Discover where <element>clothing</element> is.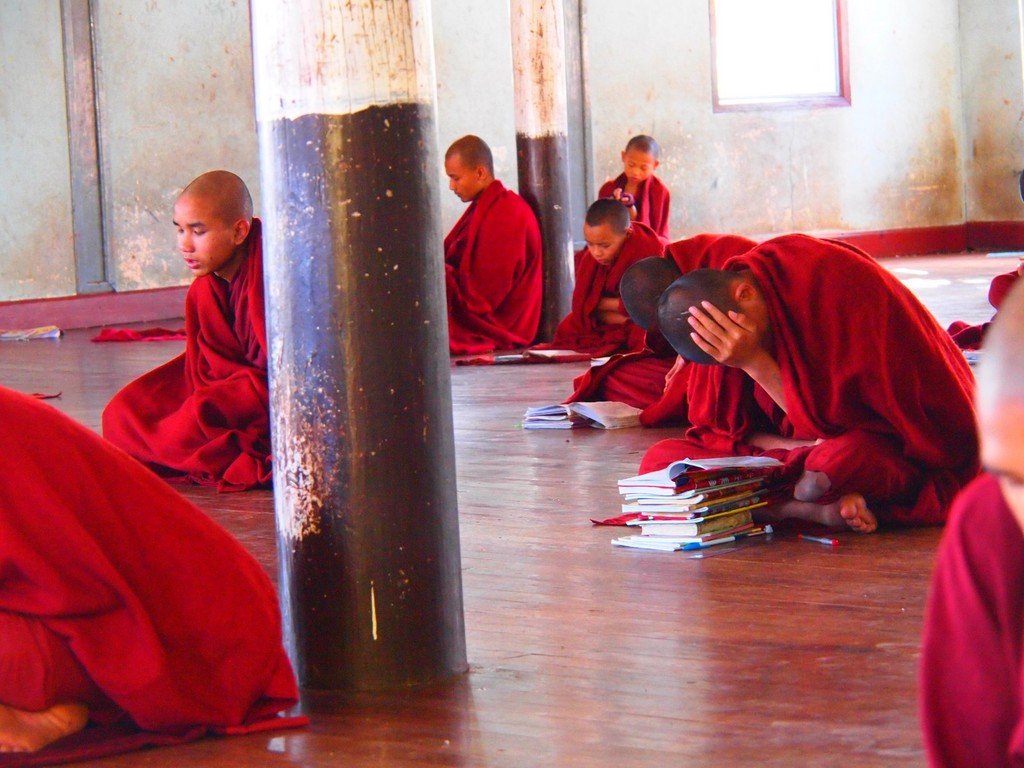
Discovered at box=[637, 226, 996, 522].
